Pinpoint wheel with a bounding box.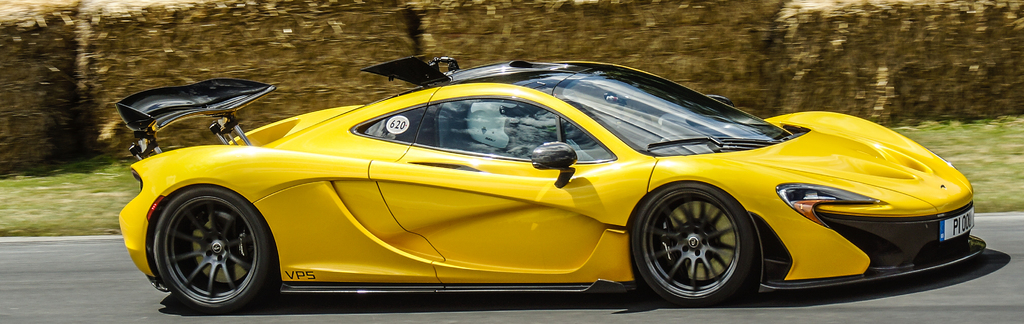
bbox=[152, 183, 276, 313].
